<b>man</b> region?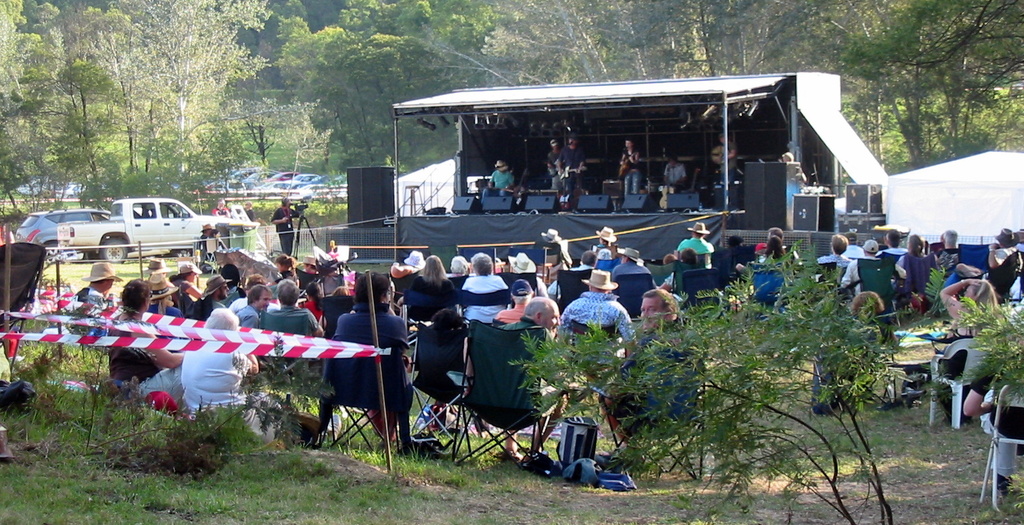
(left=838, top=239, right=905, bottom=290)
